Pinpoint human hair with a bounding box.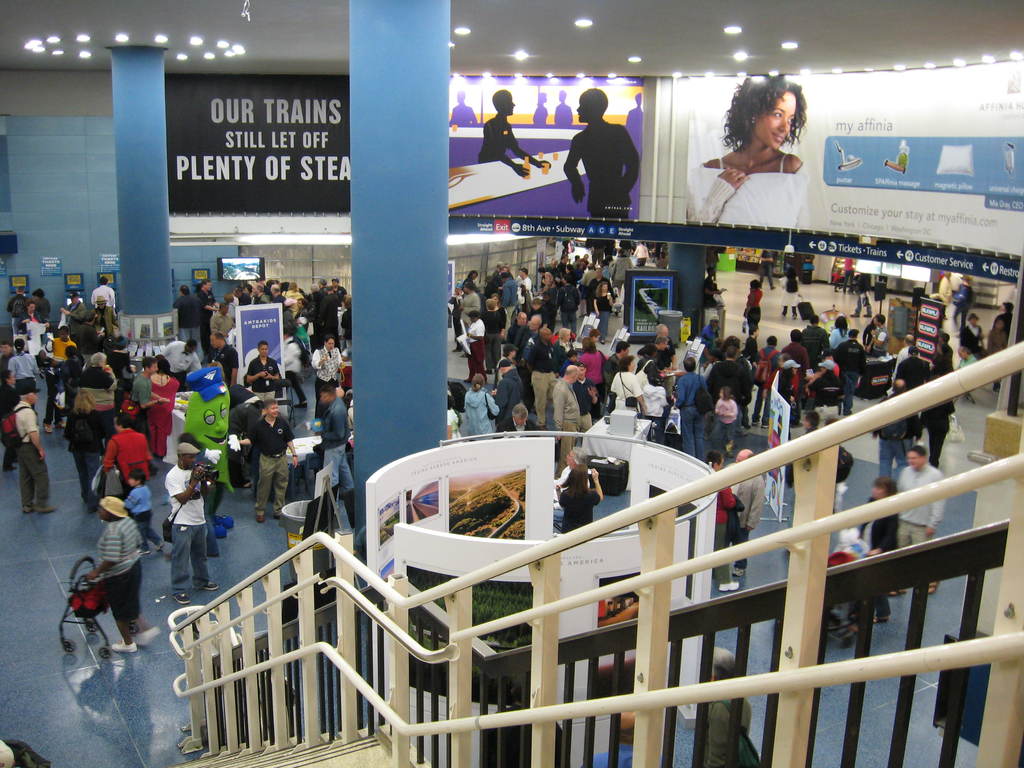
box(942, 331, 948, 343).
